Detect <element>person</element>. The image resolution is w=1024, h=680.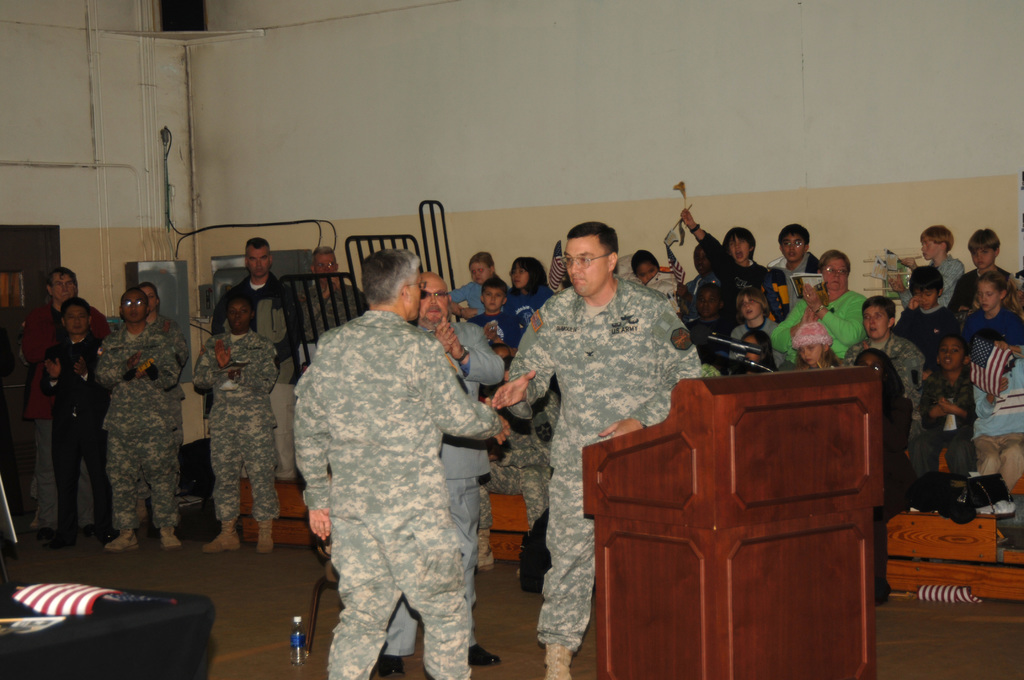
(x1=194, y1=287, x2=275, y2=555).
